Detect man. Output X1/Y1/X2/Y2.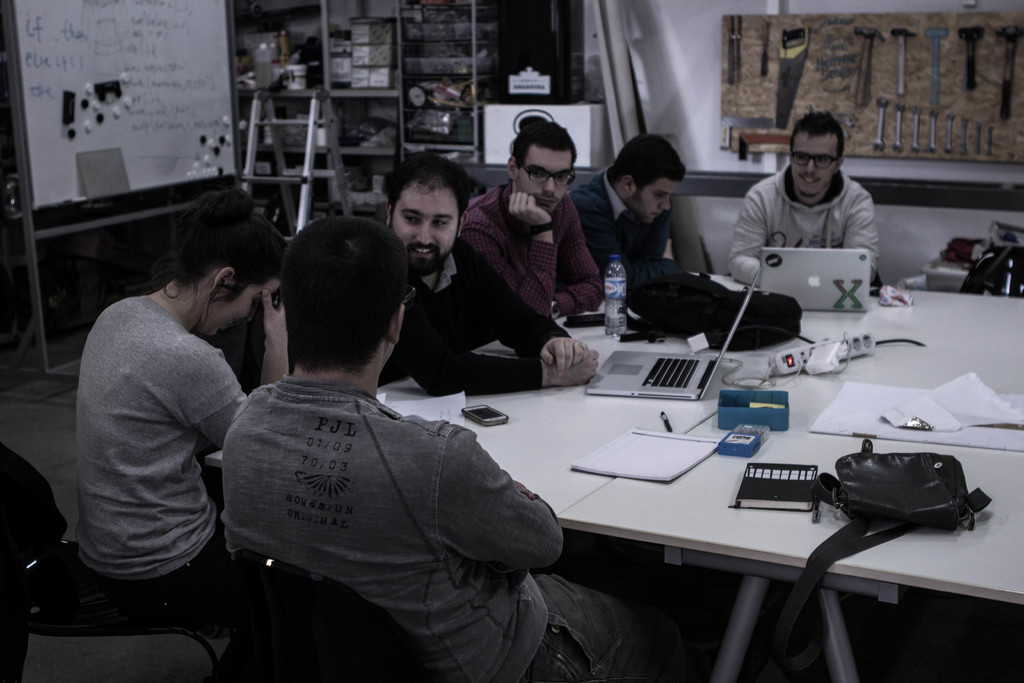
566/128/685/283.
